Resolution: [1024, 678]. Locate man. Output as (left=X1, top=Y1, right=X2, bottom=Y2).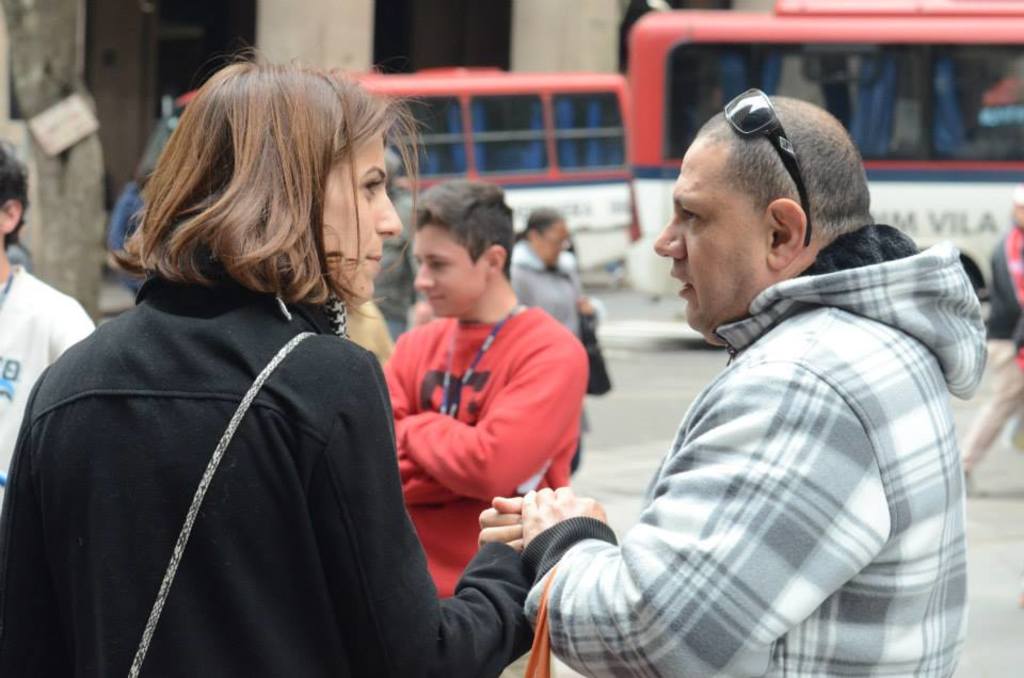
(left=527, top=84, right=987, bottom=662).
